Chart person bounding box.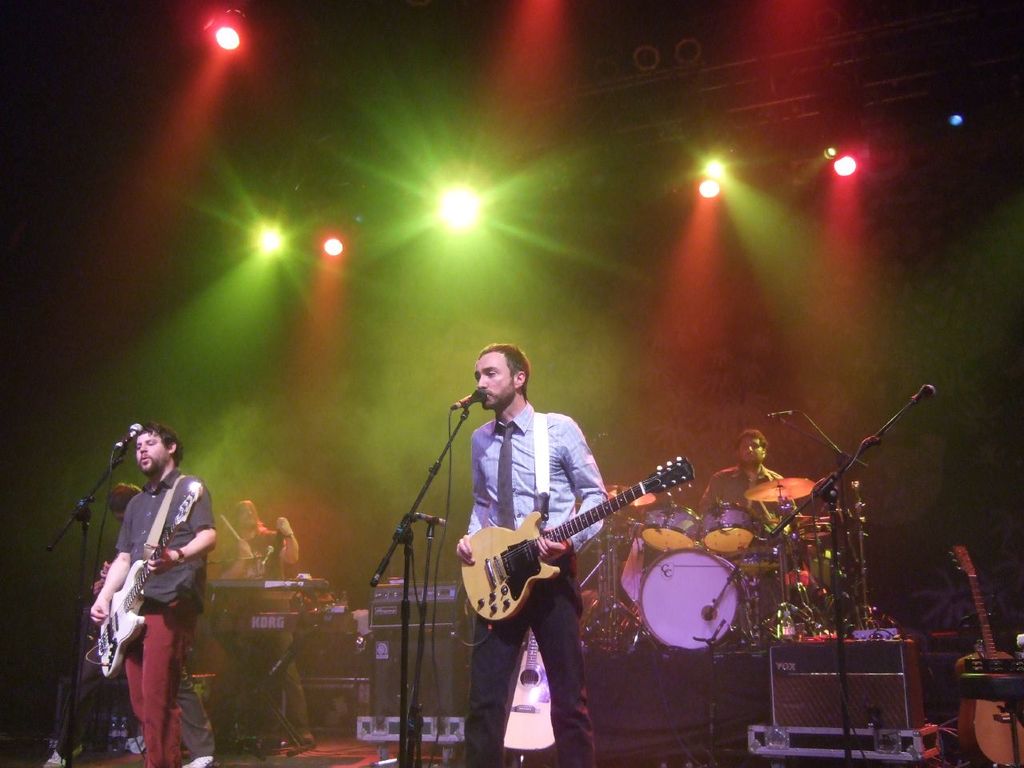
Charted: {"x1": 83, "y1": 409, "x2": 209, "y2": 764}.
